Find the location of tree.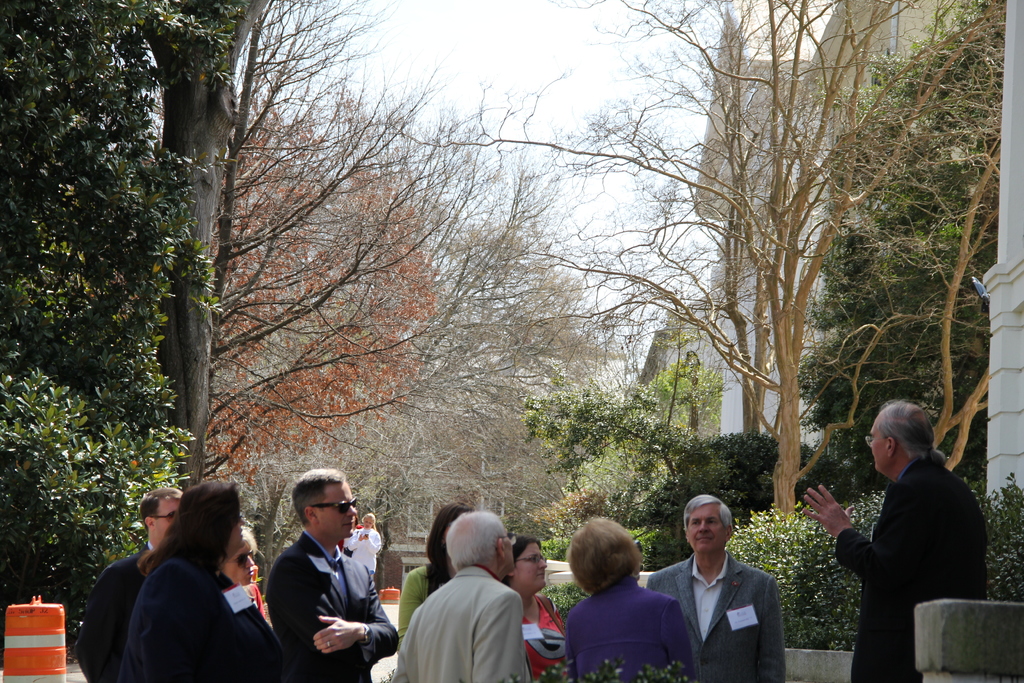
Location: x1=138 y1=0 x2=530 y2=604.
